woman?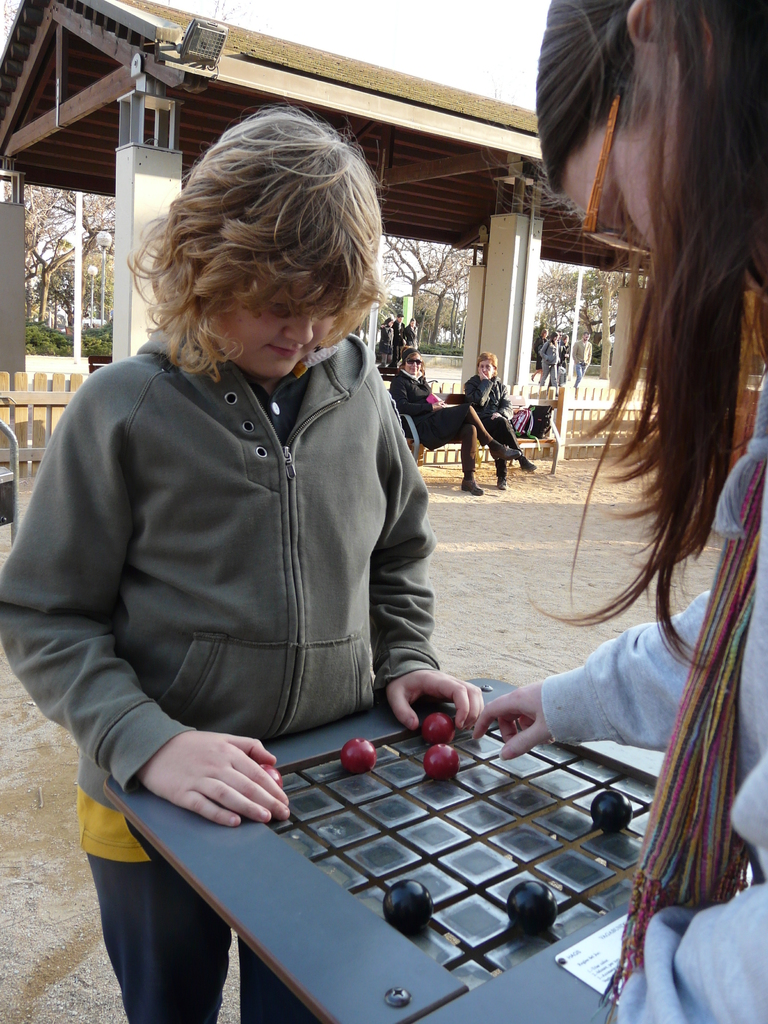
[528,328,547,379]
